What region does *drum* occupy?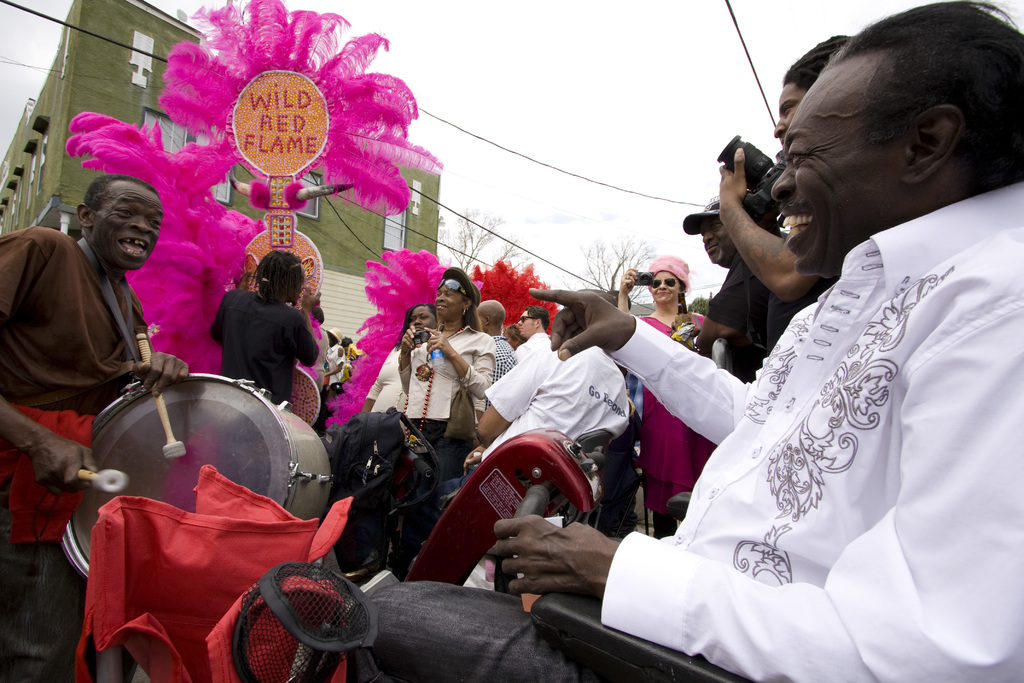
<region>58, 372, 333, 581</region>.
